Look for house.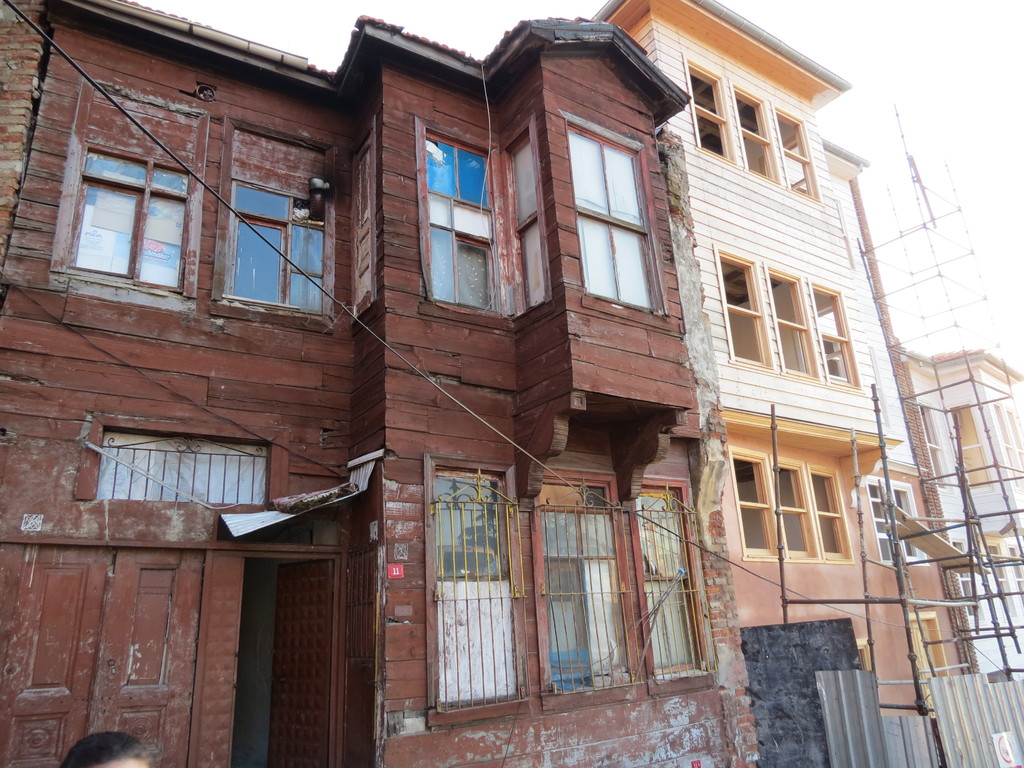
Found: select_region(586, 0, 977, 767).
